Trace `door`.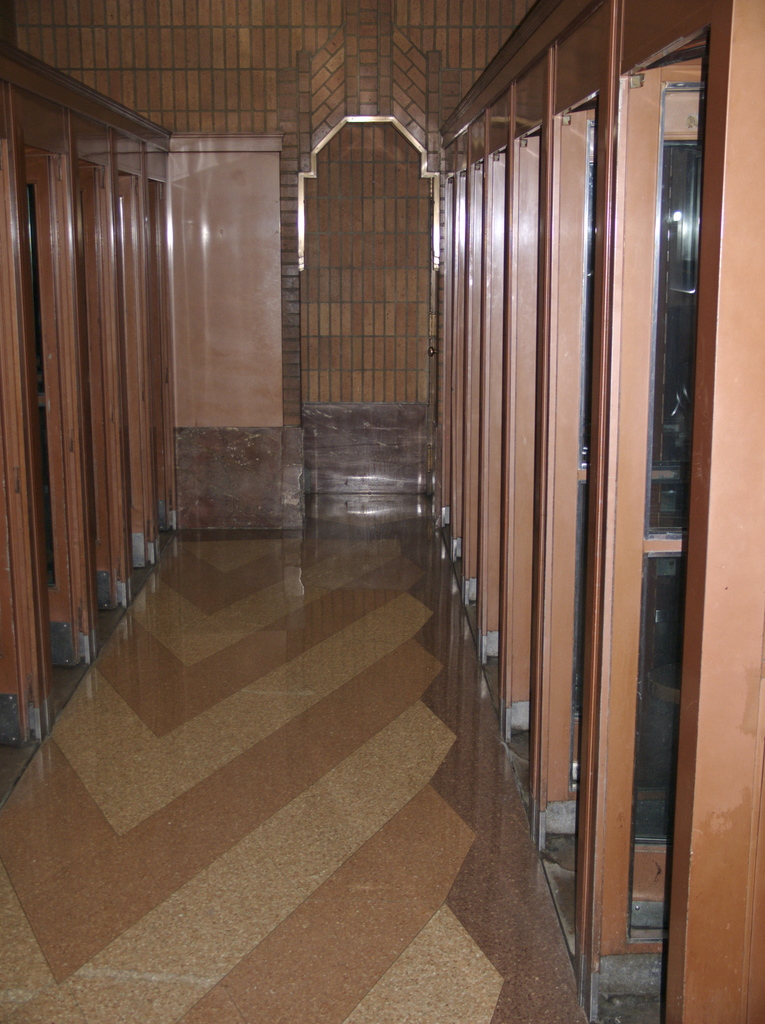
Traced to 0:393:29:747.
